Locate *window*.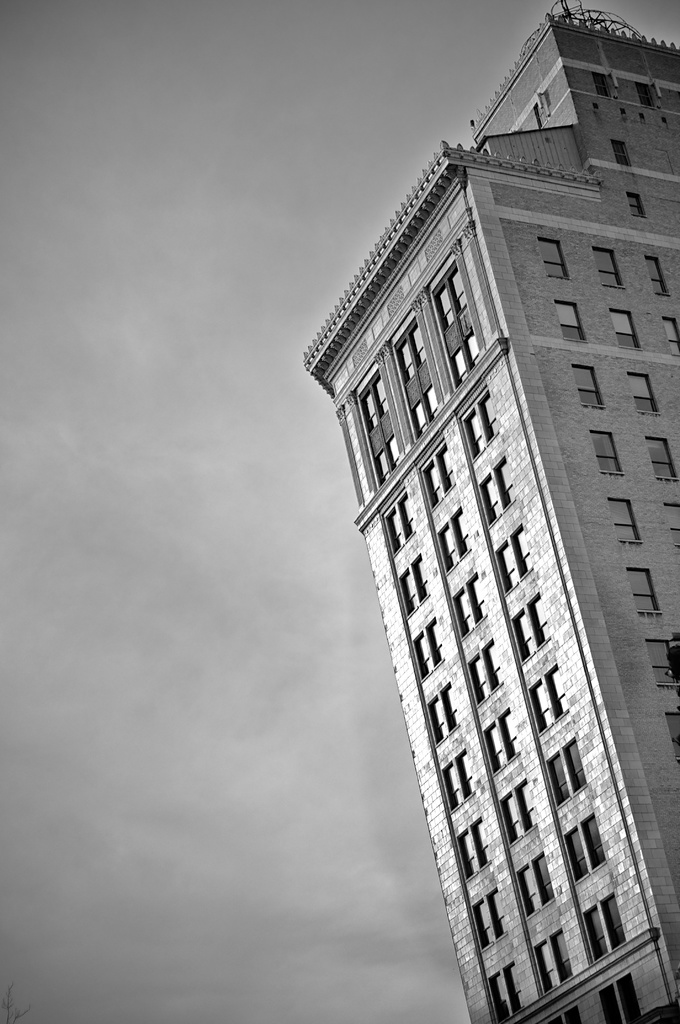
Bounding box: <bbox>453, 511, 473, 560</bbox>.
